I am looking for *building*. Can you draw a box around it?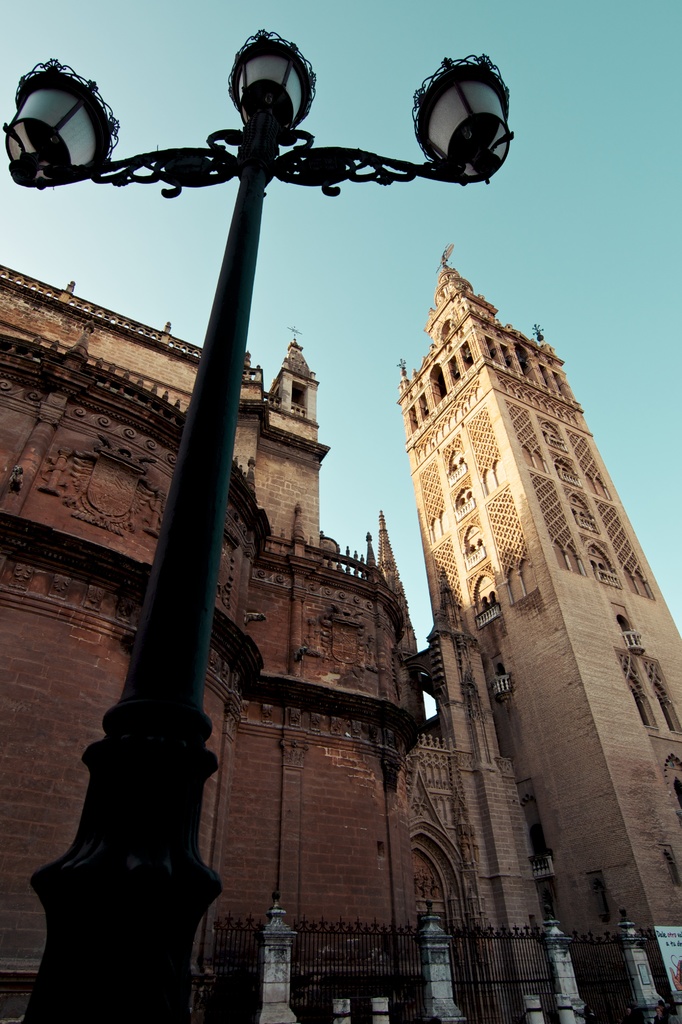
Sure, the bounding box is x1=0, y1=244, x2=681, y2=1023.
